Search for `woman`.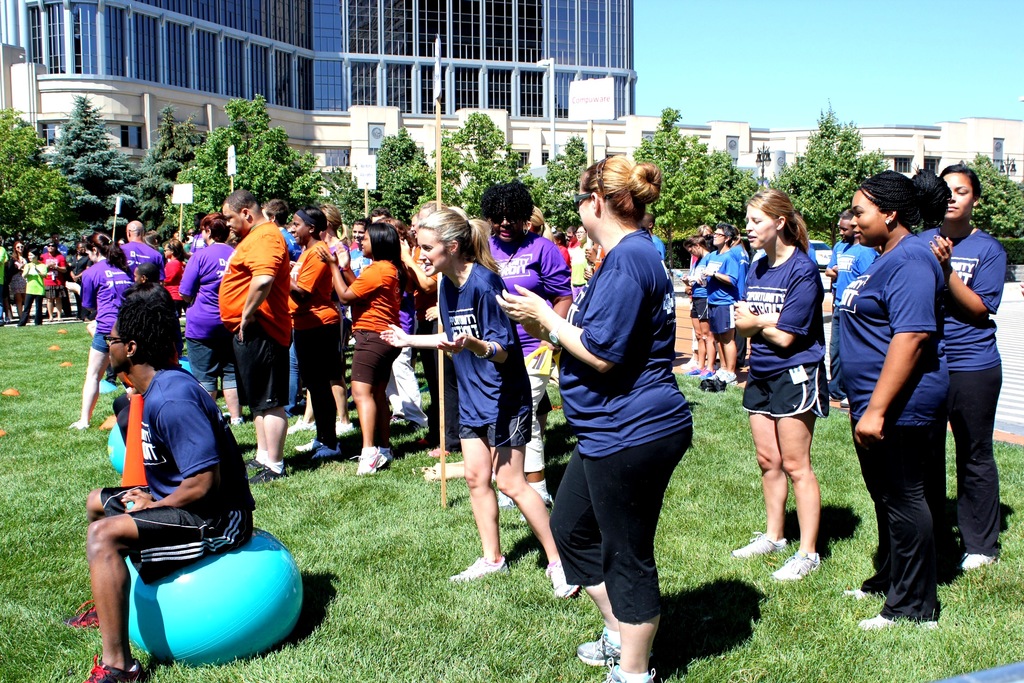
Found at 495/159/700/682.
